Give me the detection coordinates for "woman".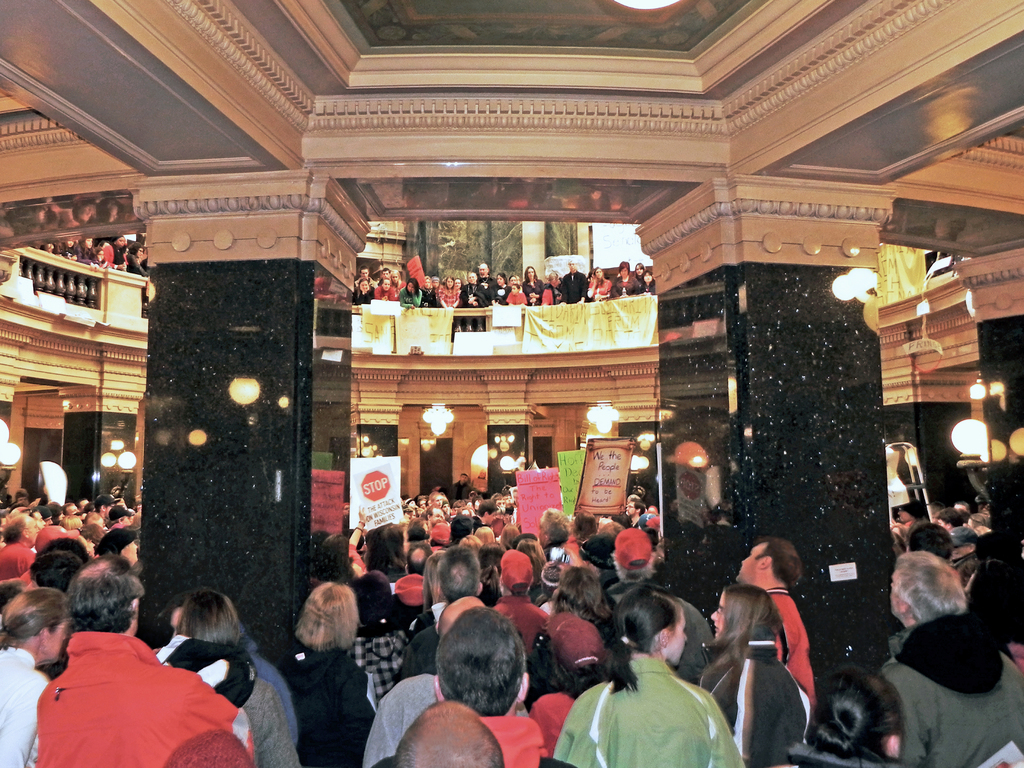
[491,273,511,306].
